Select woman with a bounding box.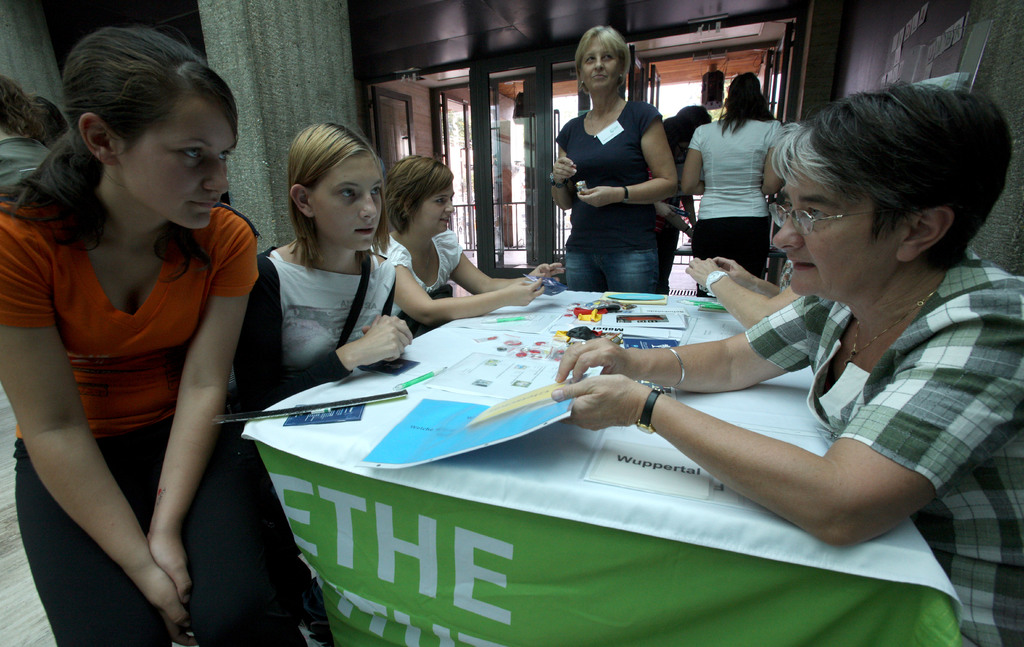
556 76 1023 646.
